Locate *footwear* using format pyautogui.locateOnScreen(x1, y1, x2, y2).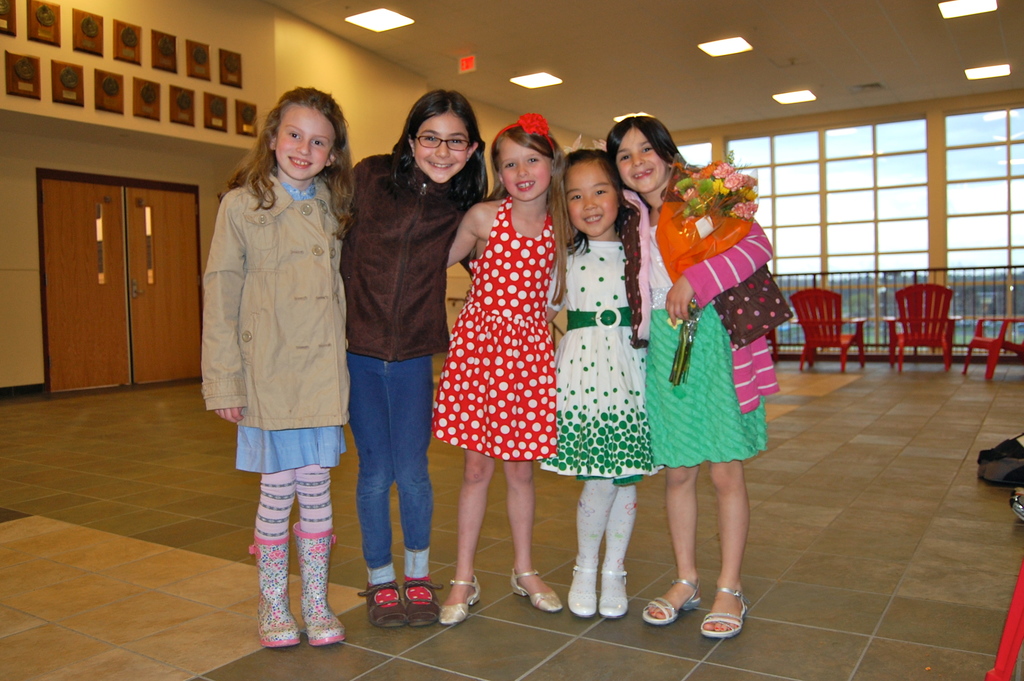
pyautogui.locateOnScreen(639, 571, 706, 630).
